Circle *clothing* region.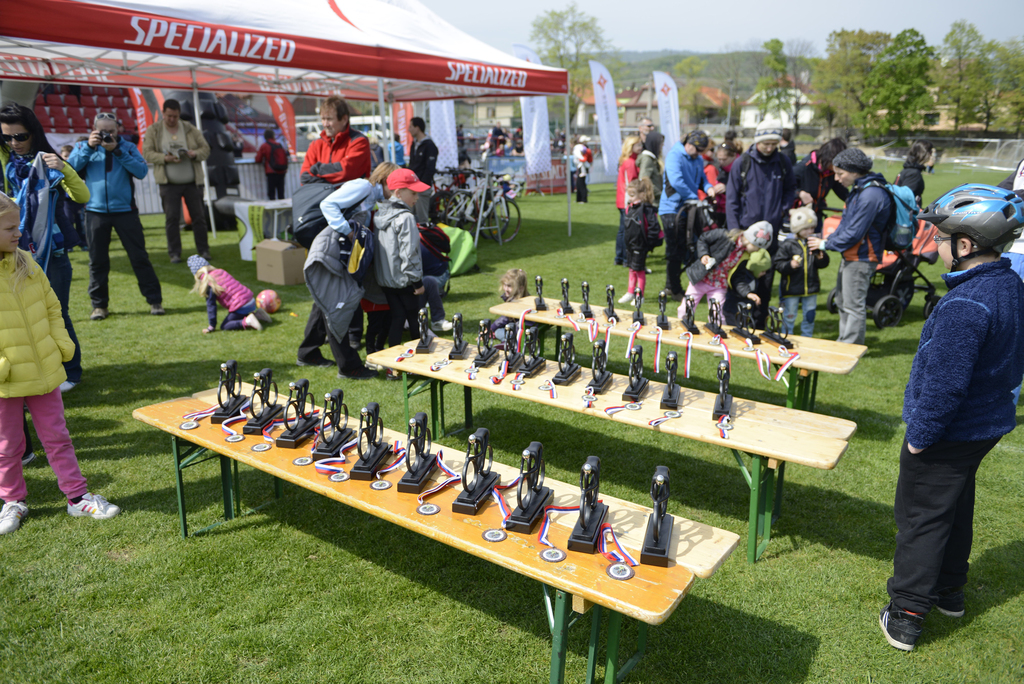
Region: {"left": 391, "top": 139, "right": 407, "bottom": 169}.
